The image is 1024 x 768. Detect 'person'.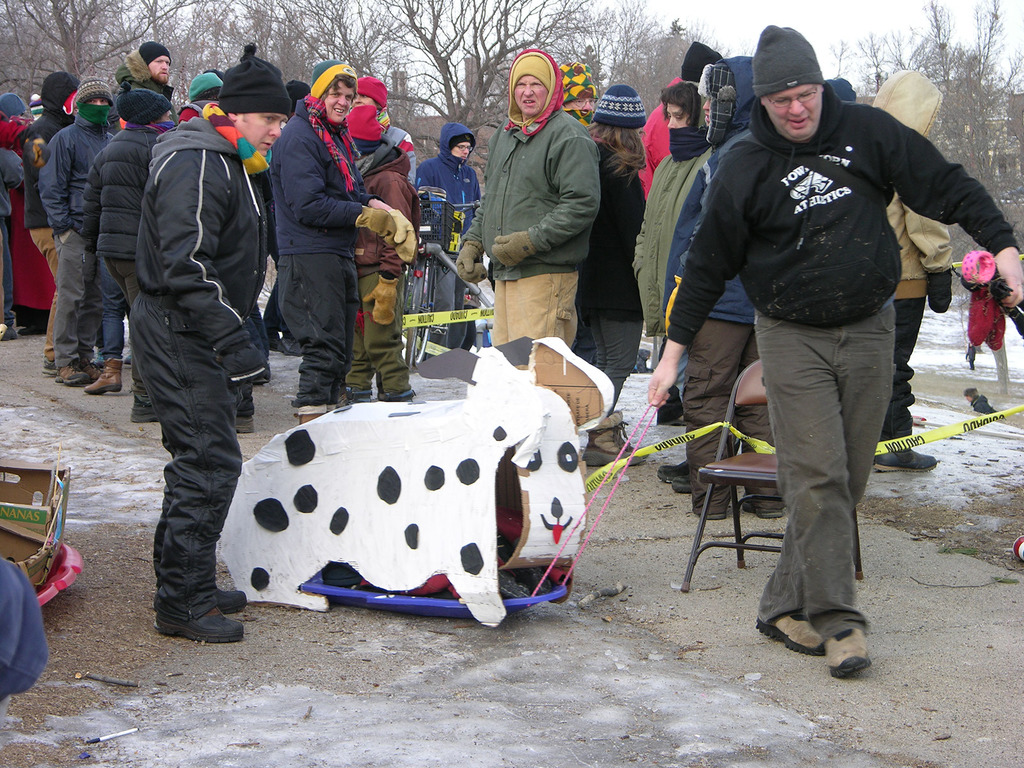
Detection: BBox(14, 67, 80, 380).
